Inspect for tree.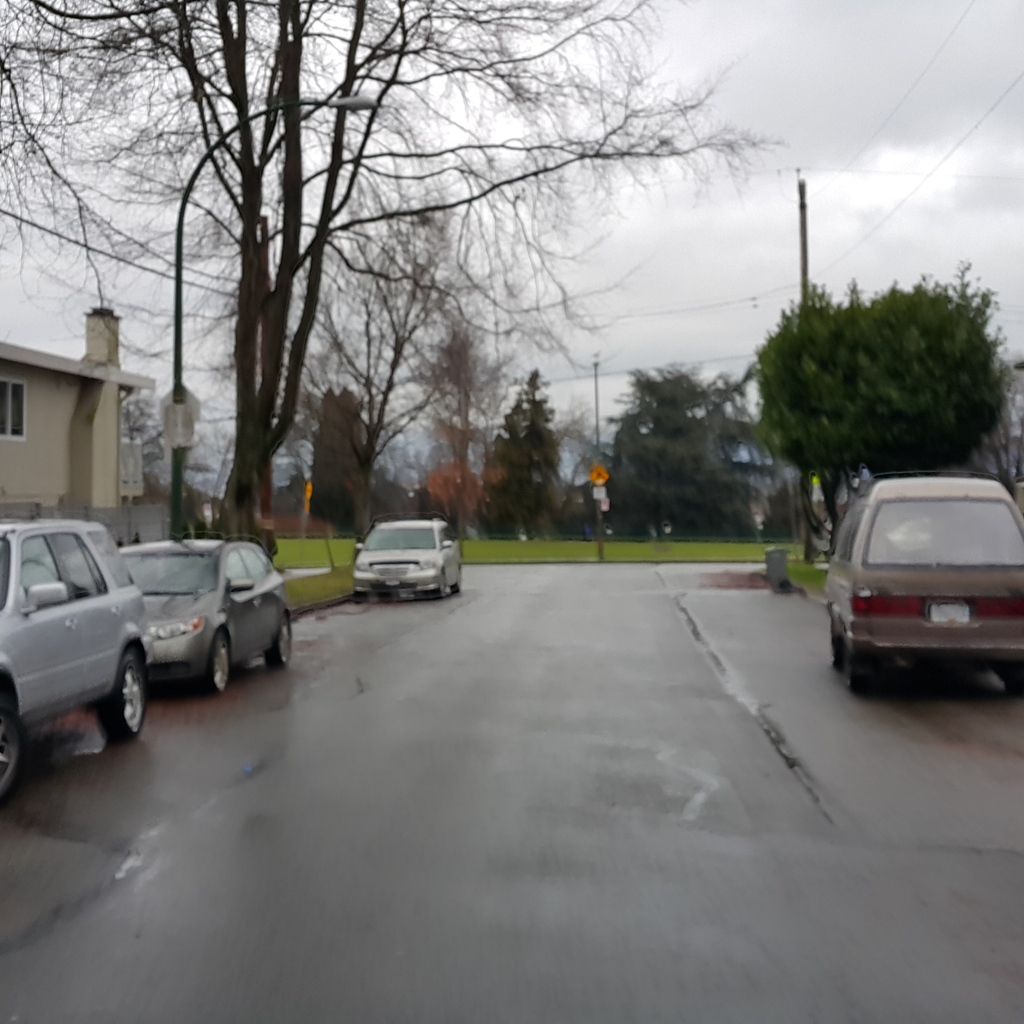
Inspection: box(738, 268, 1008, 479).
